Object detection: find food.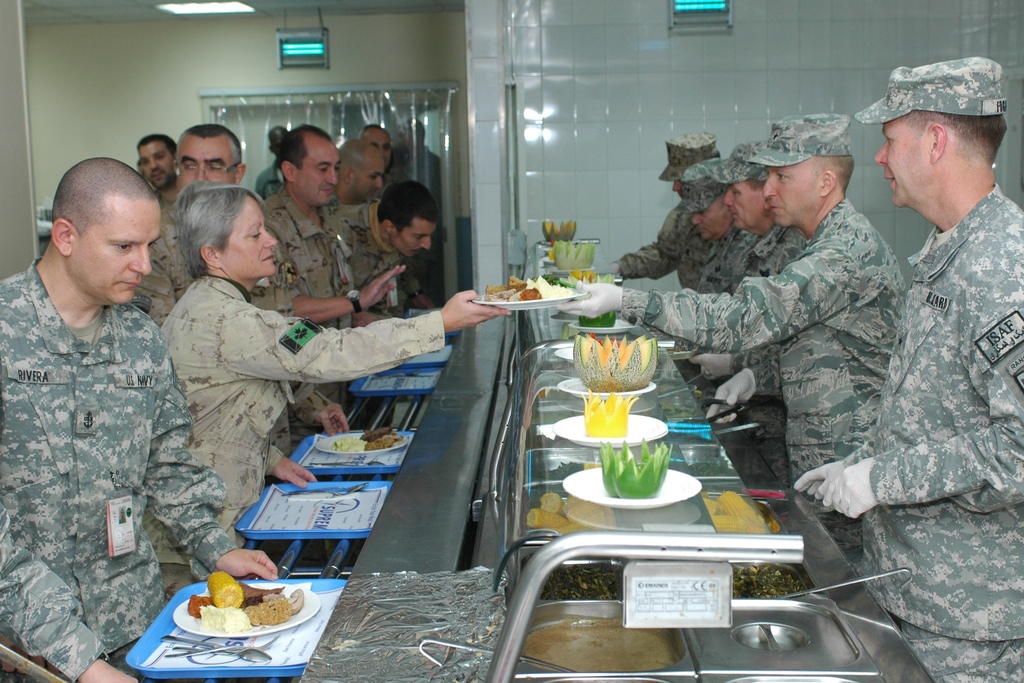
[left=573, top=334, right=659, bottom=393].
